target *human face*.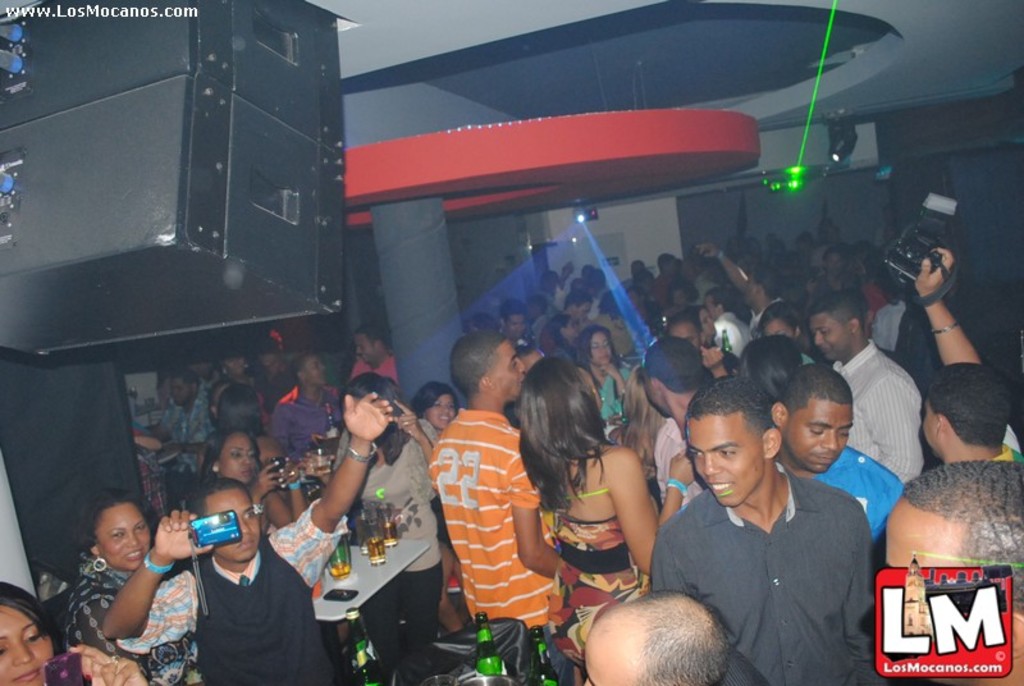
Target region: region(687, 412, 764, 500).
